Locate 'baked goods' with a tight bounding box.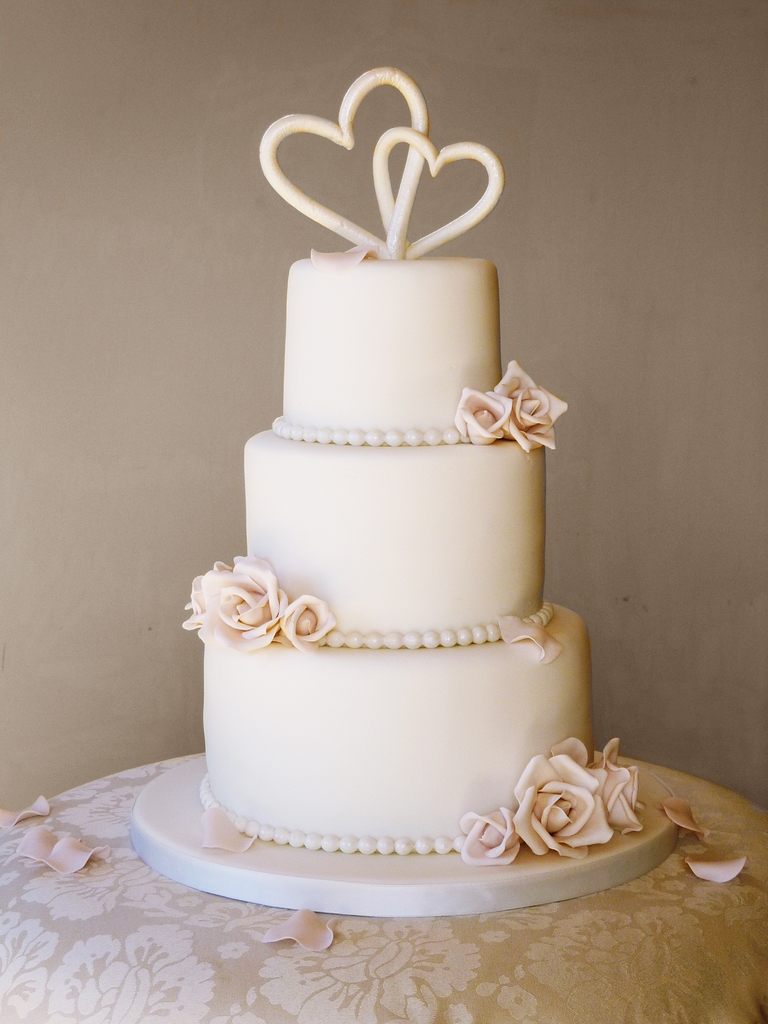
<box>180,241,647,856</box>.
